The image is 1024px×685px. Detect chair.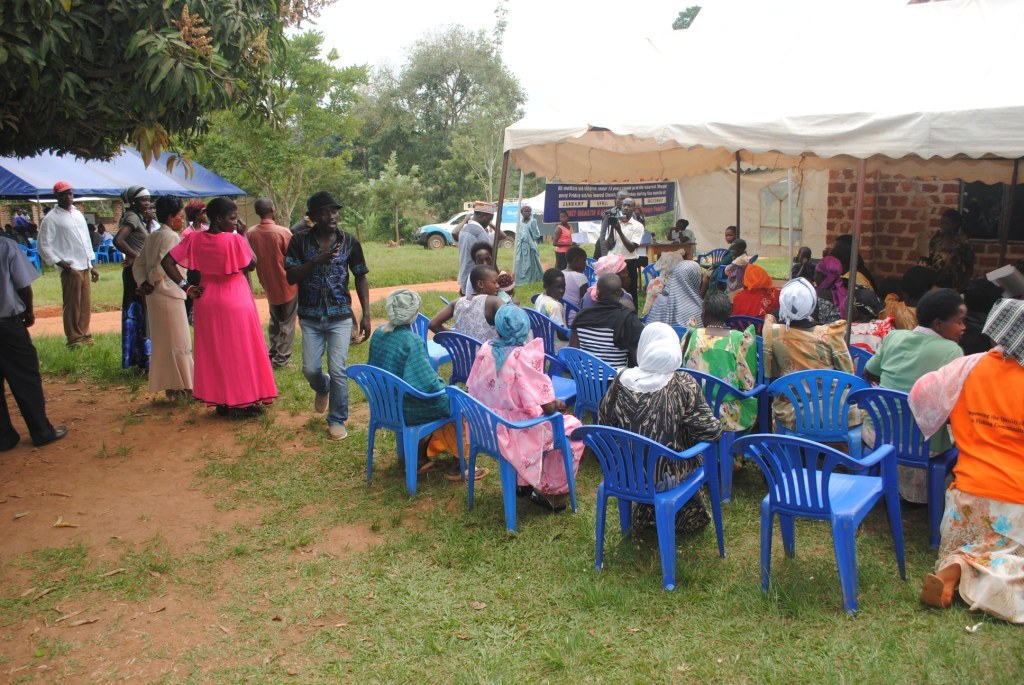
Detection: [764, 369, 873, 481].
